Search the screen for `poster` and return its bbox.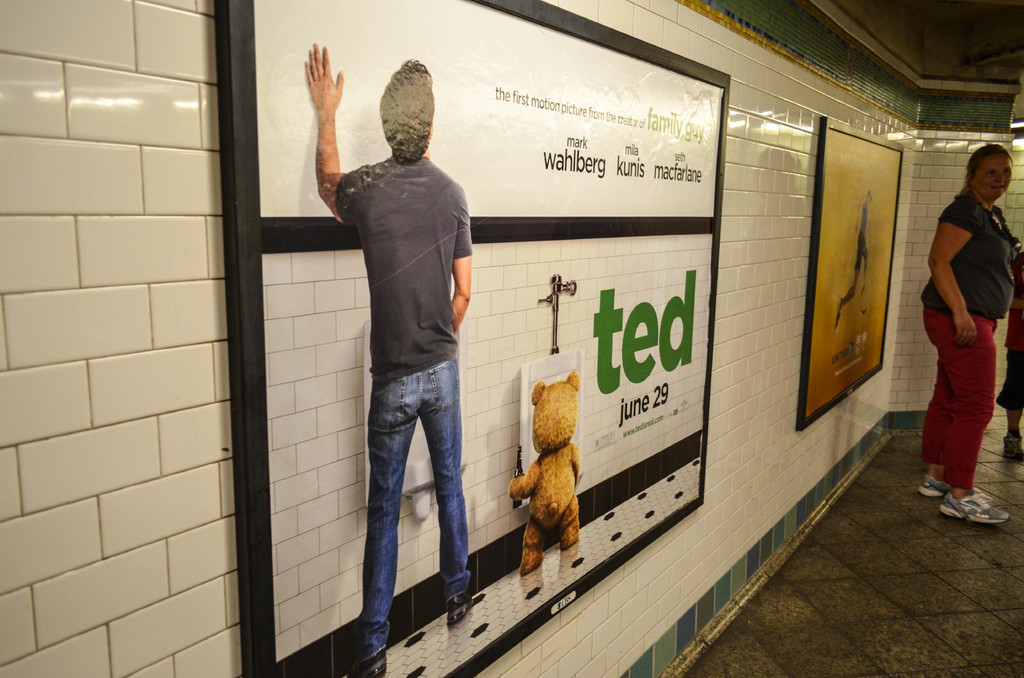
Found: crop(250, 0, 724, 677).
